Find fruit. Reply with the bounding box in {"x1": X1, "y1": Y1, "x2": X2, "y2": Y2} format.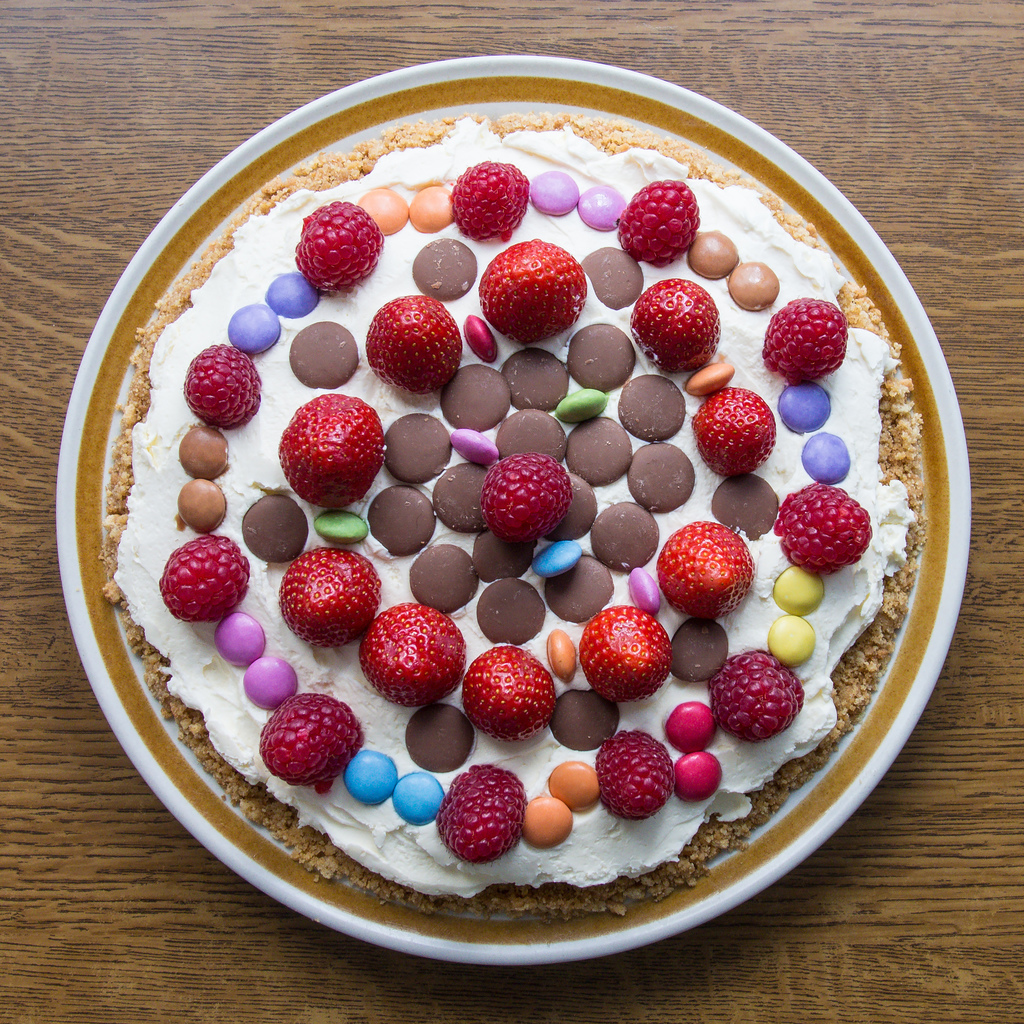
{"x1": 449, "y1": 162, "x2": 531, "y2": 243}.
